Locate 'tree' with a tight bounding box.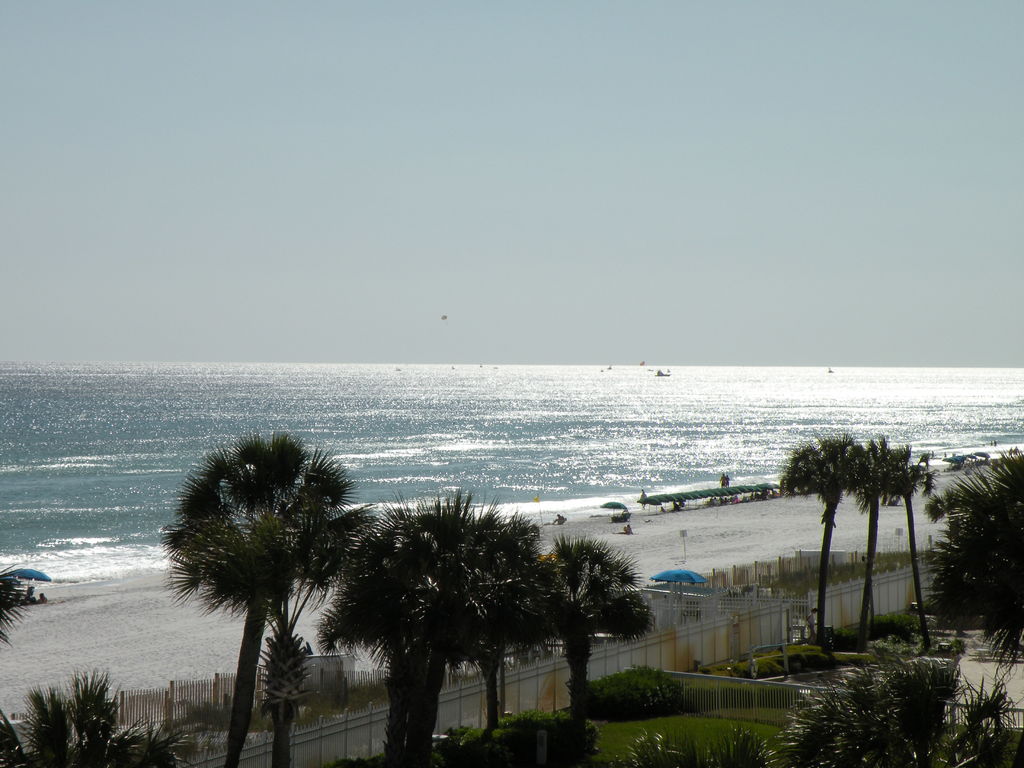
(x1=767, y1=654, x2=1014, y2=767).
